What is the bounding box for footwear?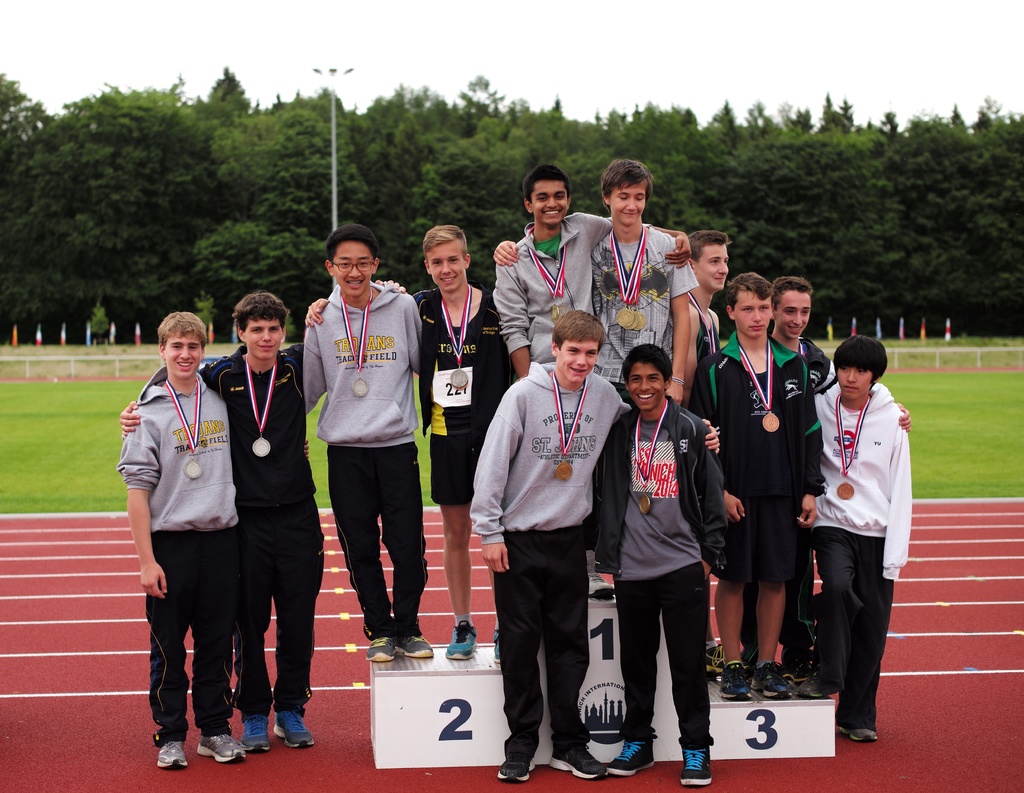
BBox(547, 744, 609, 778).
